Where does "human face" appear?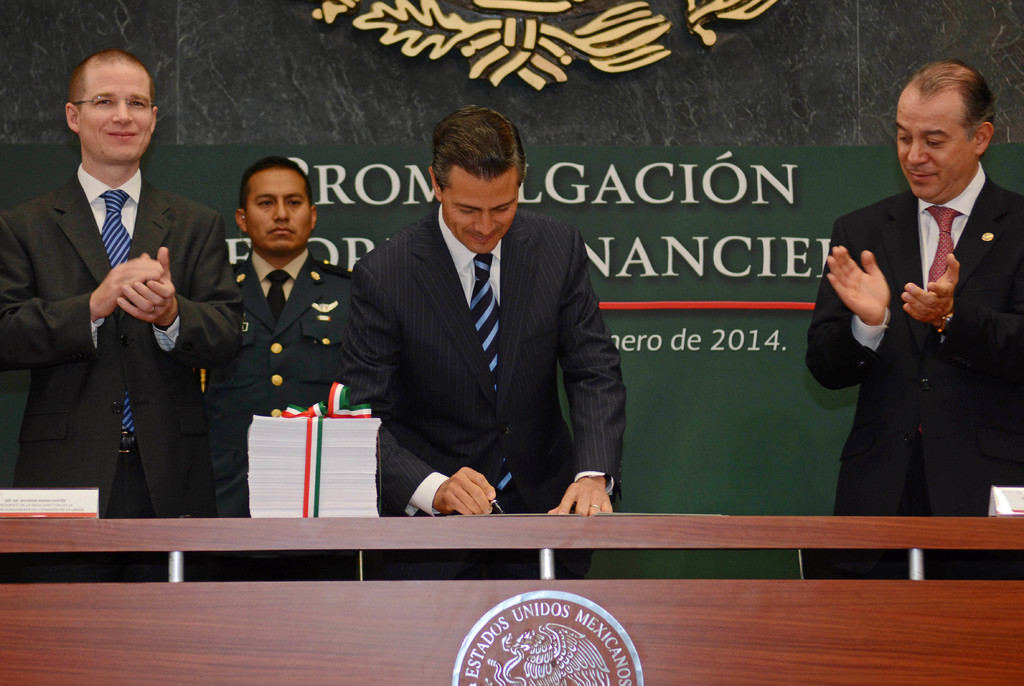
Appears at 895 88 972 206.
